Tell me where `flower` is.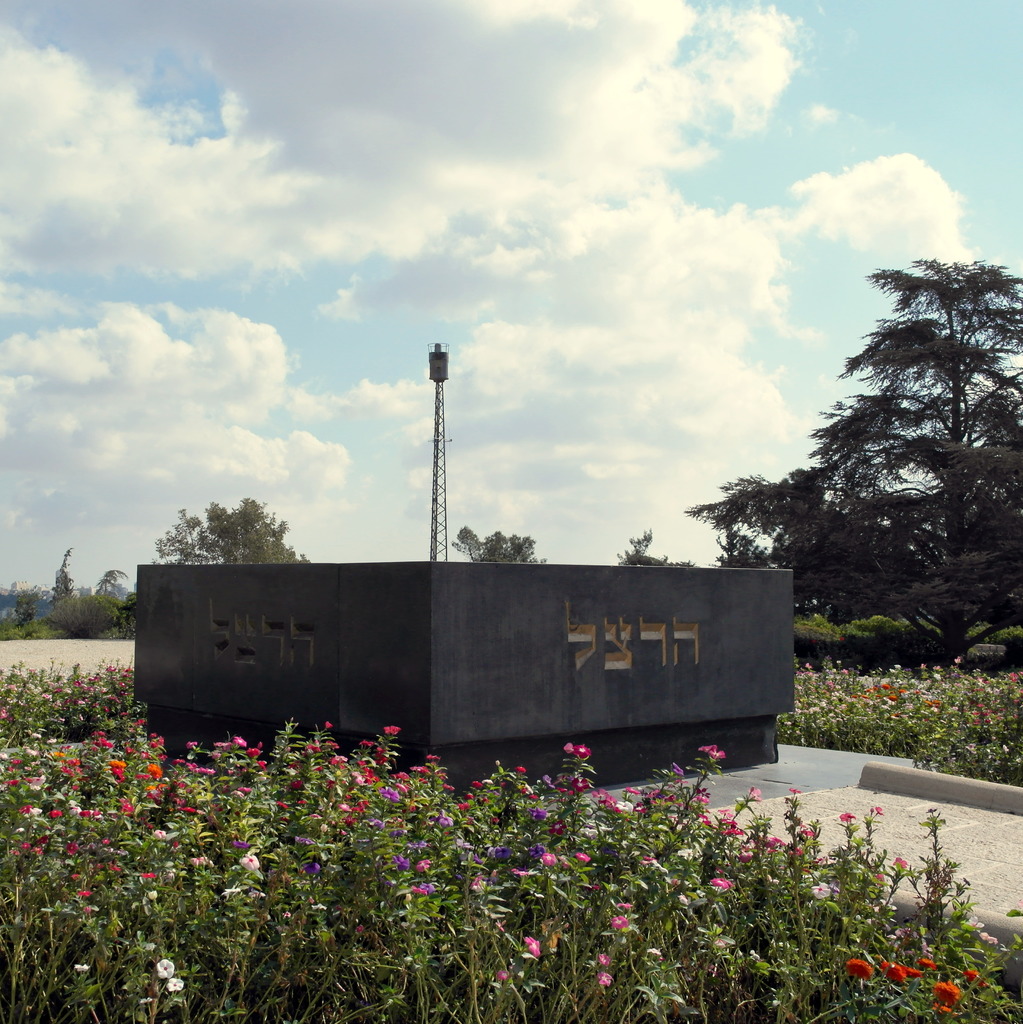
`flower` is at 497/968/512/980.
